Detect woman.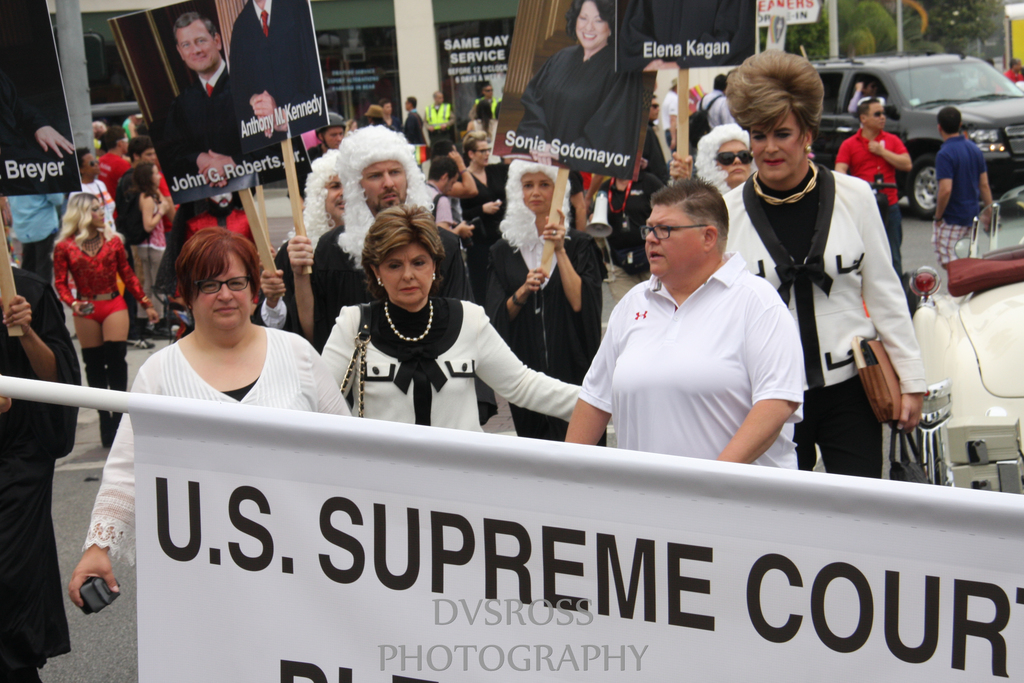
Detected at 508:0:641:185.
